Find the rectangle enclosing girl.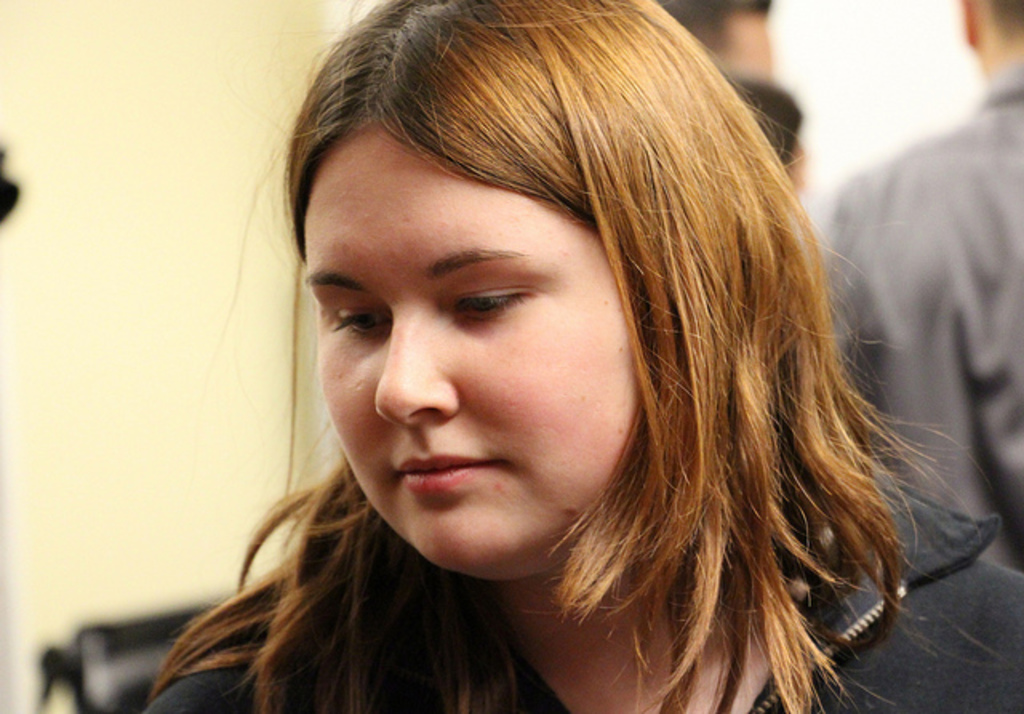
146,0,1022,712.
